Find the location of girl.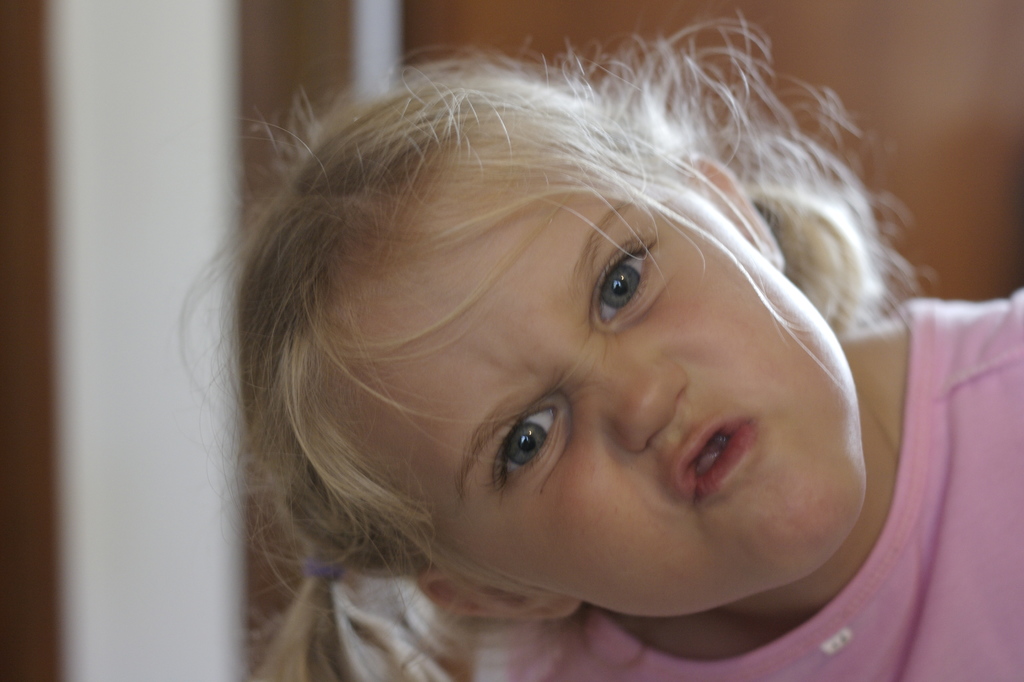
Location: (170,6,1023,681).
